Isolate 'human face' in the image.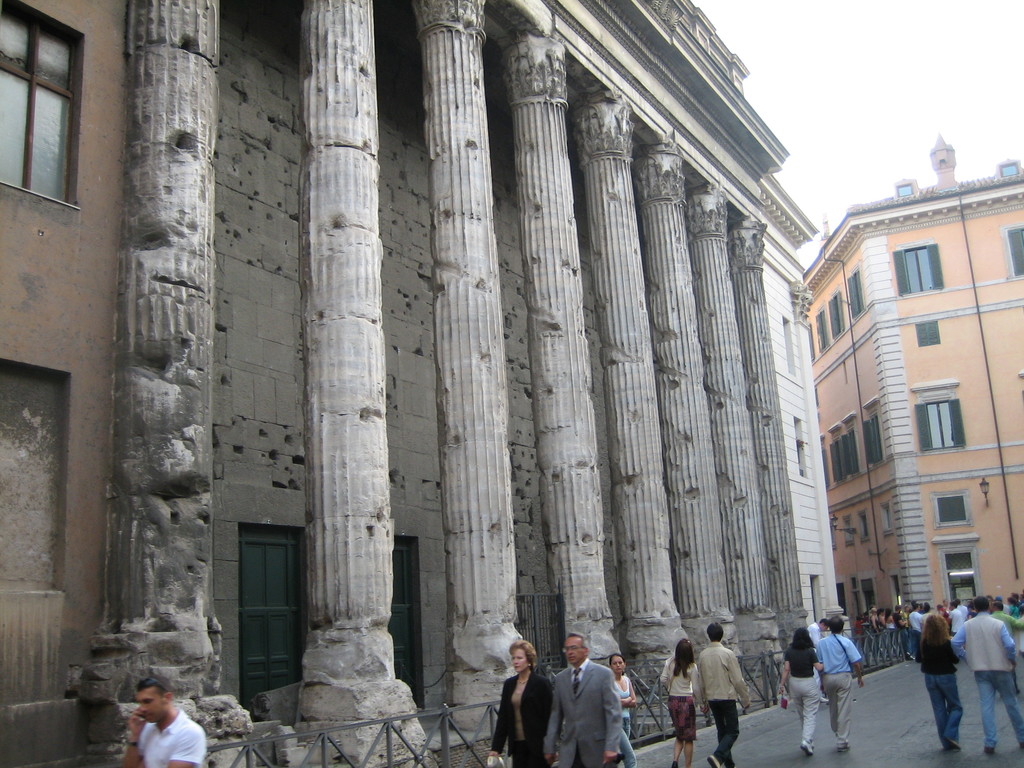
Isolated region: box=[608, 656, 625, 675].
